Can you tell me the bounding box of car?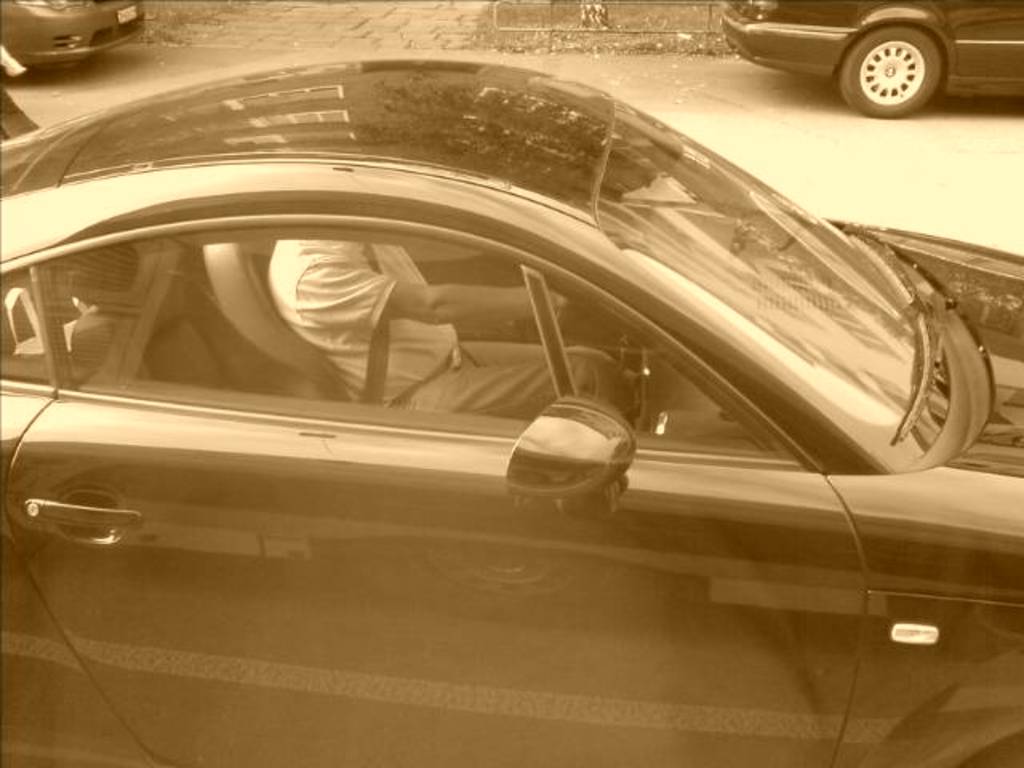
bbox=[0, 53, 1022, 766].
